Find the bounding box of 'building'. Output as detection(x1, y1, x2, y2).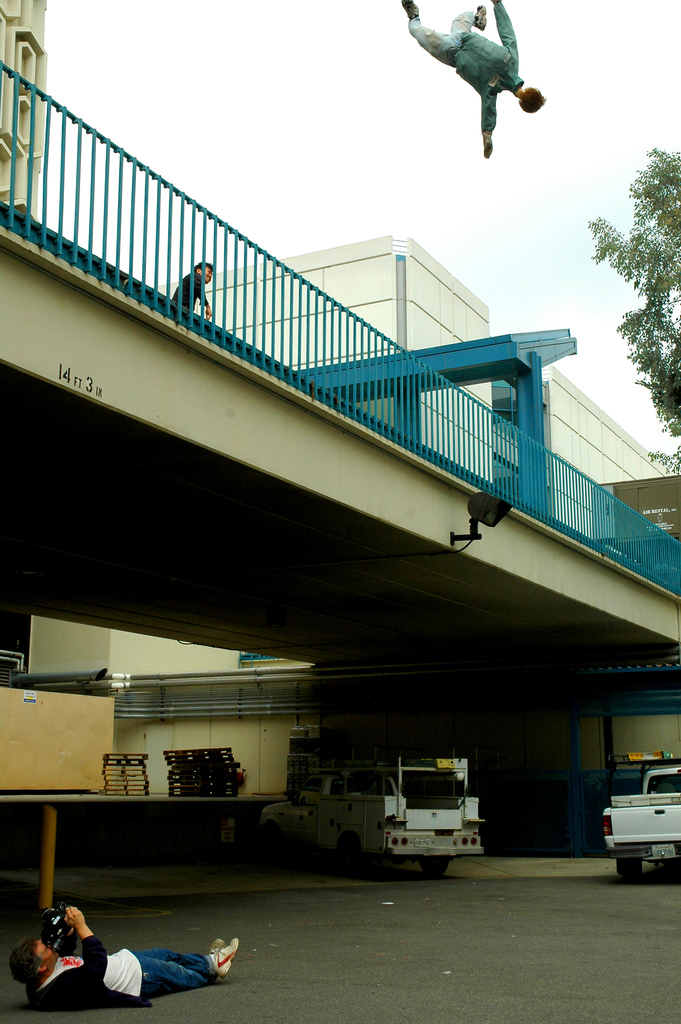
detection(0, 0, 45, 227).
